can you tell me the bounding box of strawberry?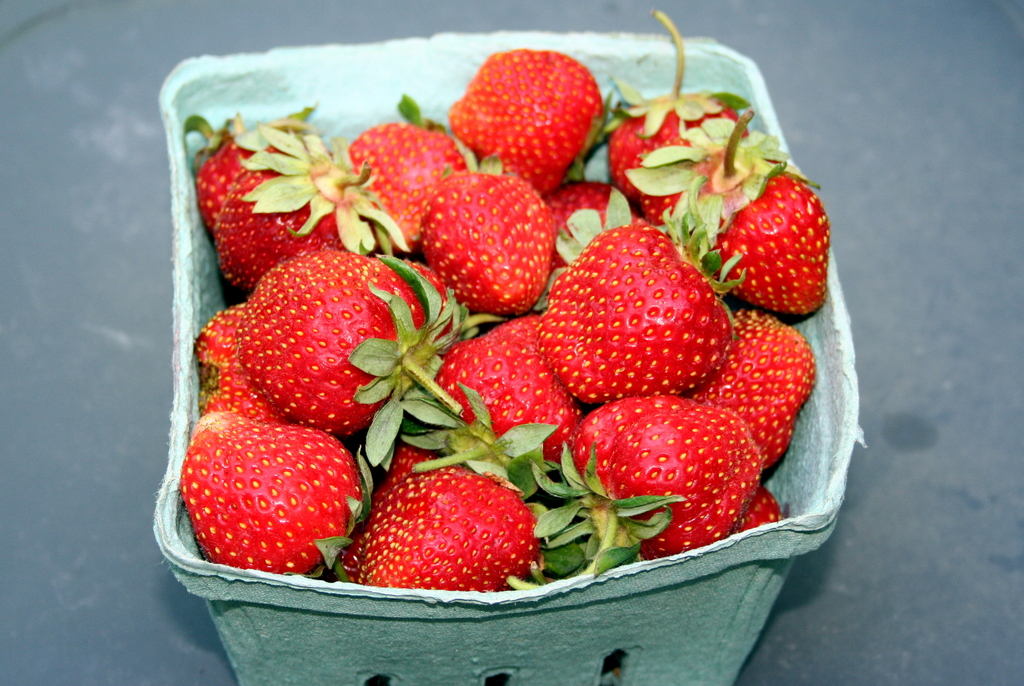
rect(567, 377, 768, 577).
